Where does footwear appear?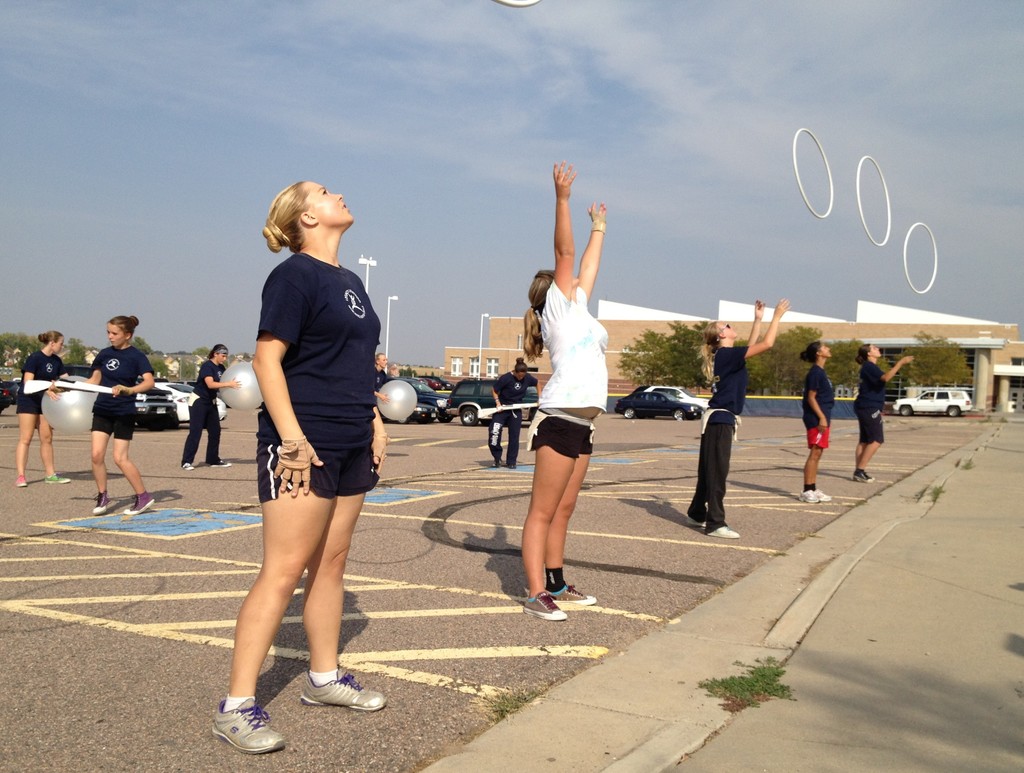
Appears at BBox(122, 492, 157, 515).
